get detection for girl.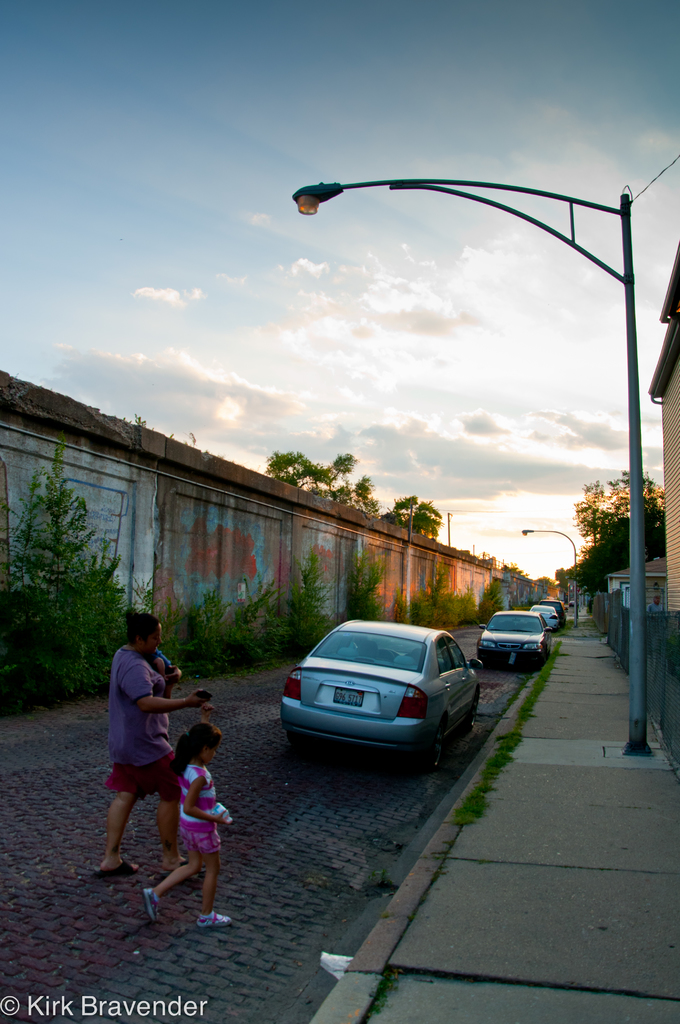
Detection: {"x1": 140, "y1": 719, "x2": 241, "y2": 929}.
